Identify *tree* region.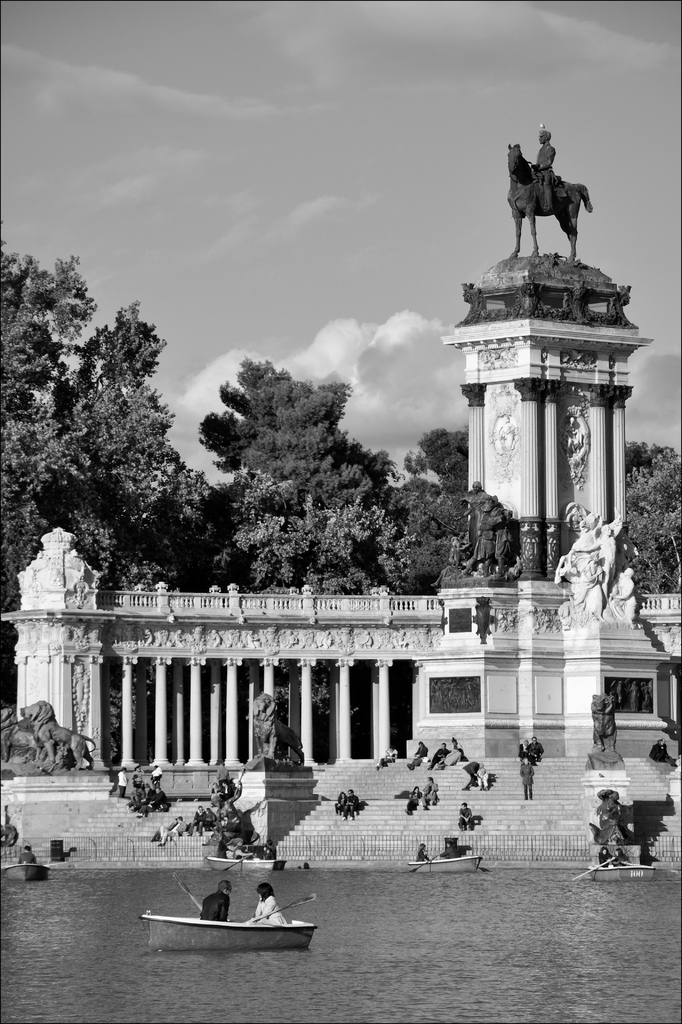
Region: l=177, t=324, r=430, b=596.
